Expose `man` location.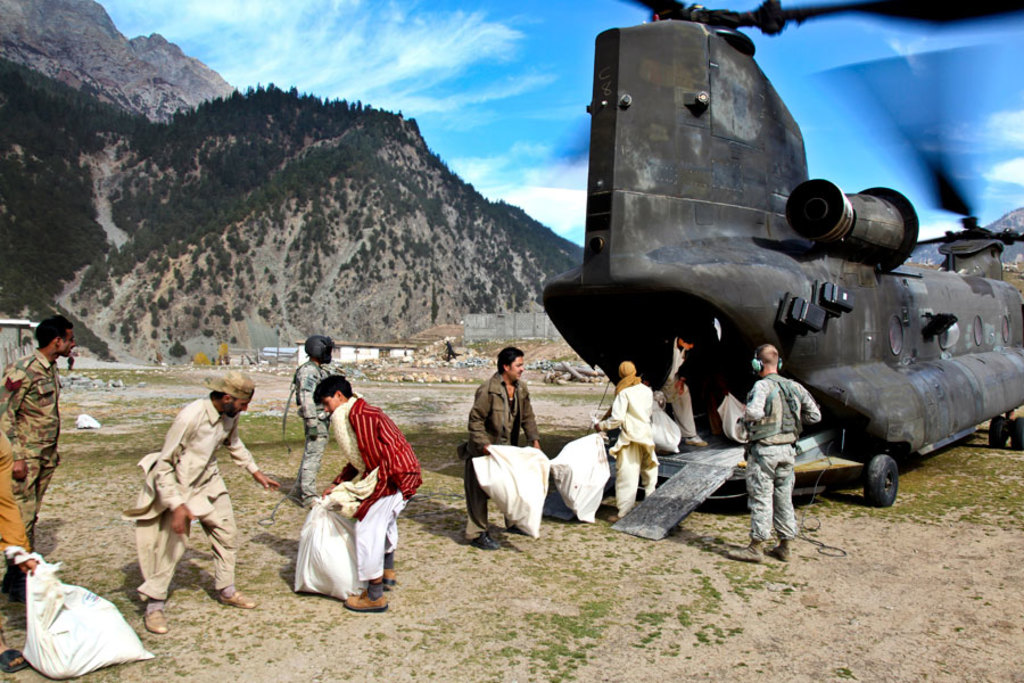
Exposed at x1=465 y1=346 x2=542 y2=538.
